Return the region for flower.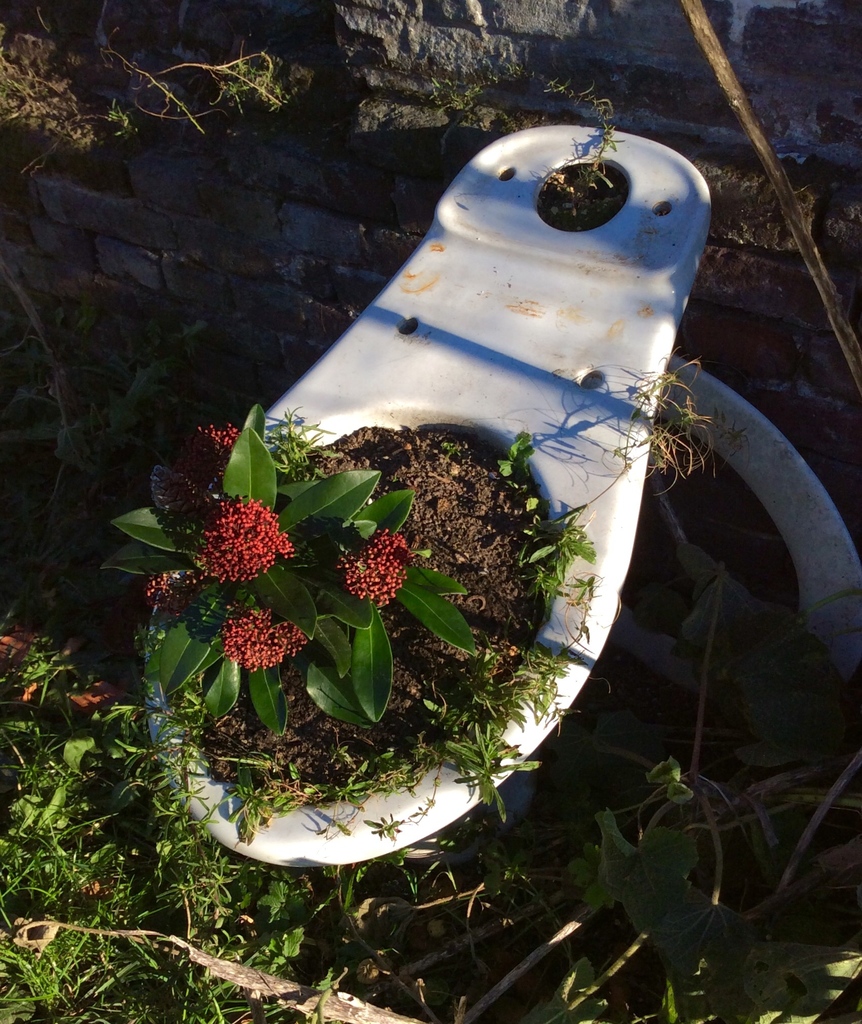
143,569,200,618.
